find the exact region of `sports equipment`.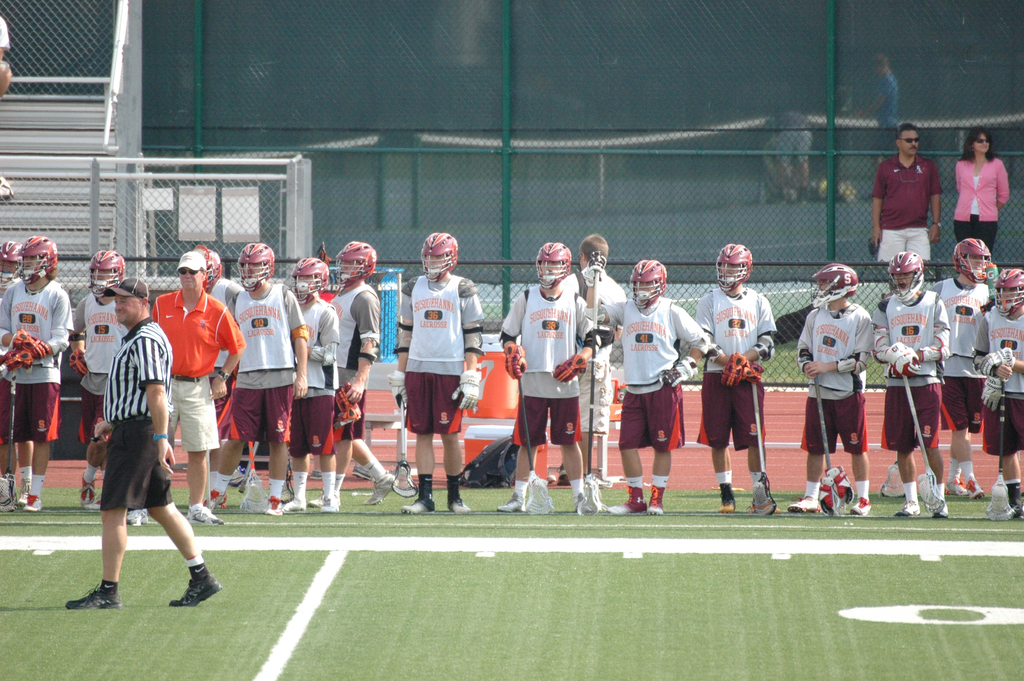
Exact region: [444,370,483,407].
